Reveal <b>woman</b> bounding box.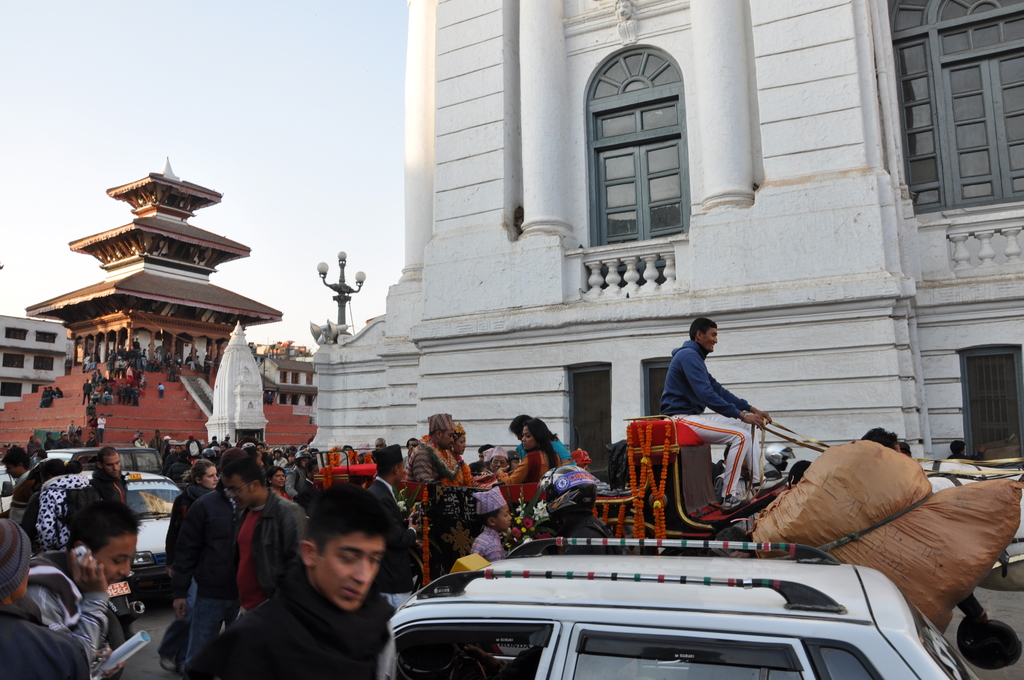
Revealed: bbox(491, 419, 559, 484).
